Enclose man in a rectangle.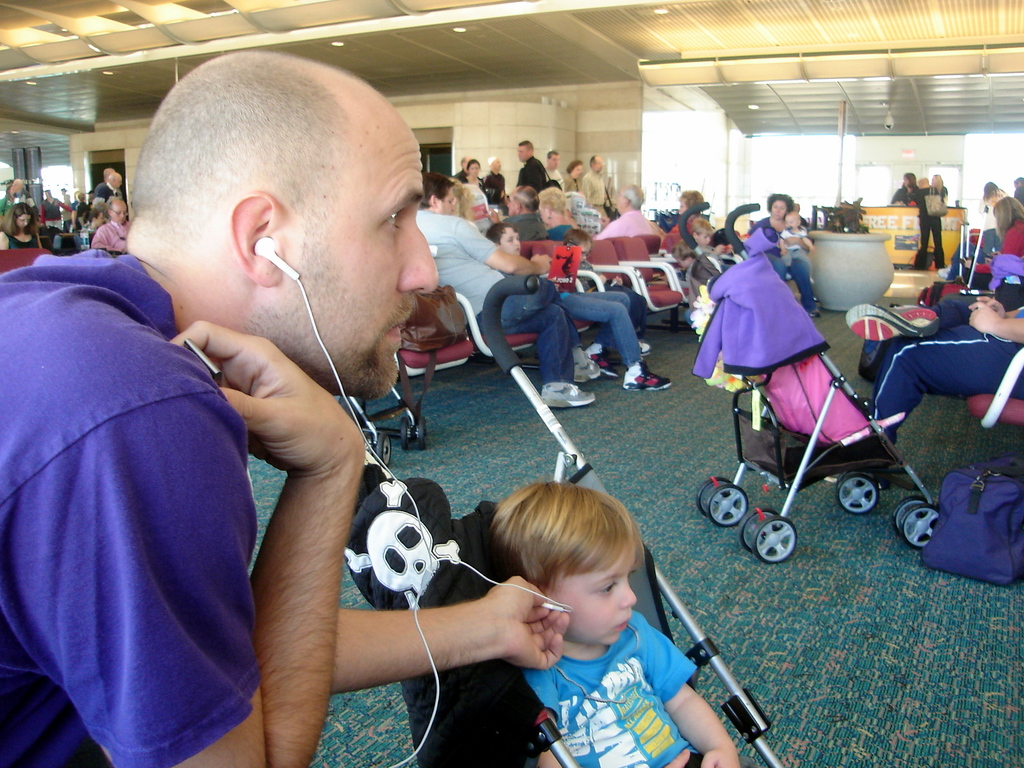
rect(511, 139, 546, 198).
